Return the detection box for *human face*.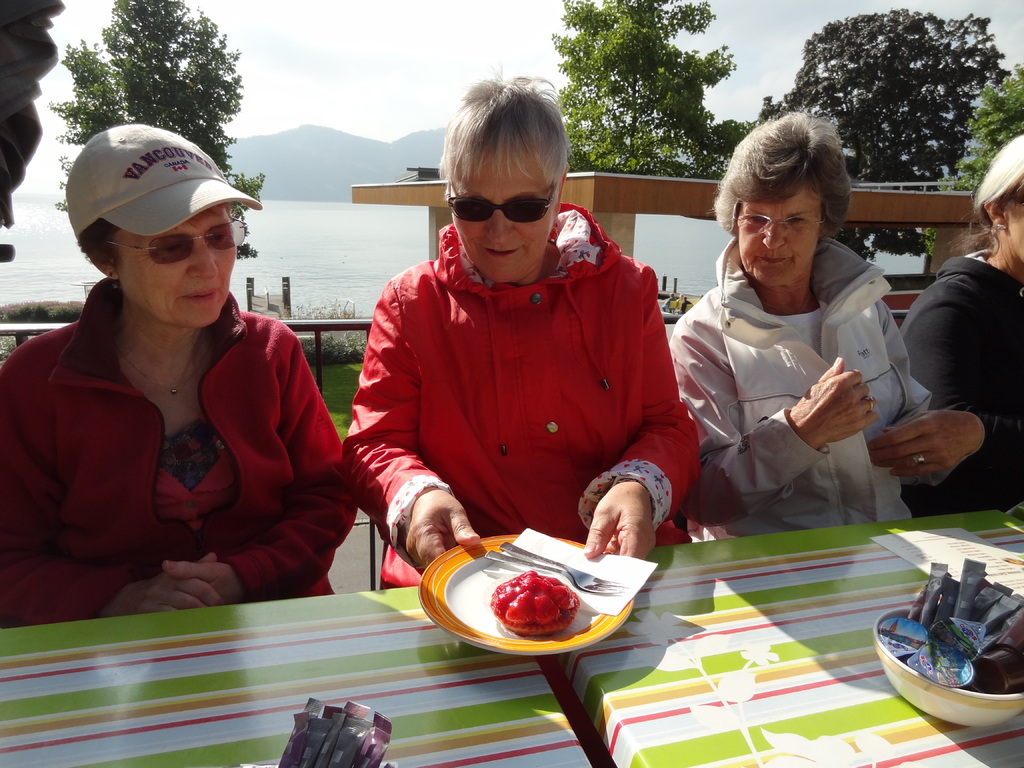
<region>108, 209, 250, 326</region>.
